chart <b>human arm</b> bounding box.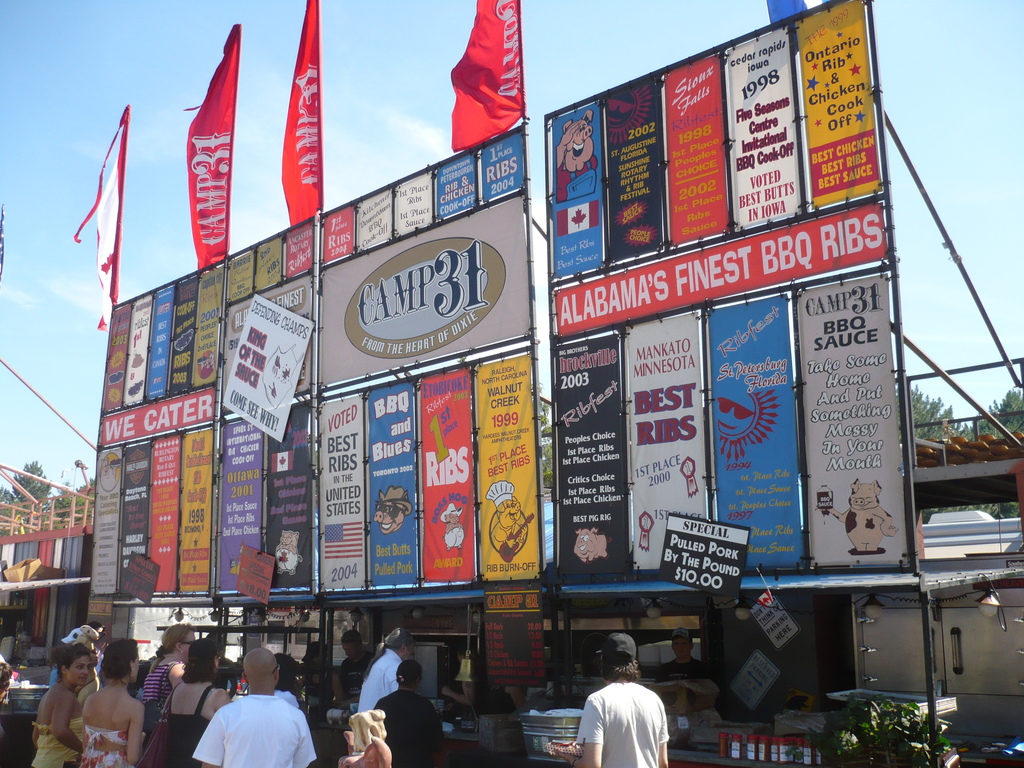
Charted: 296/708/313/767.
